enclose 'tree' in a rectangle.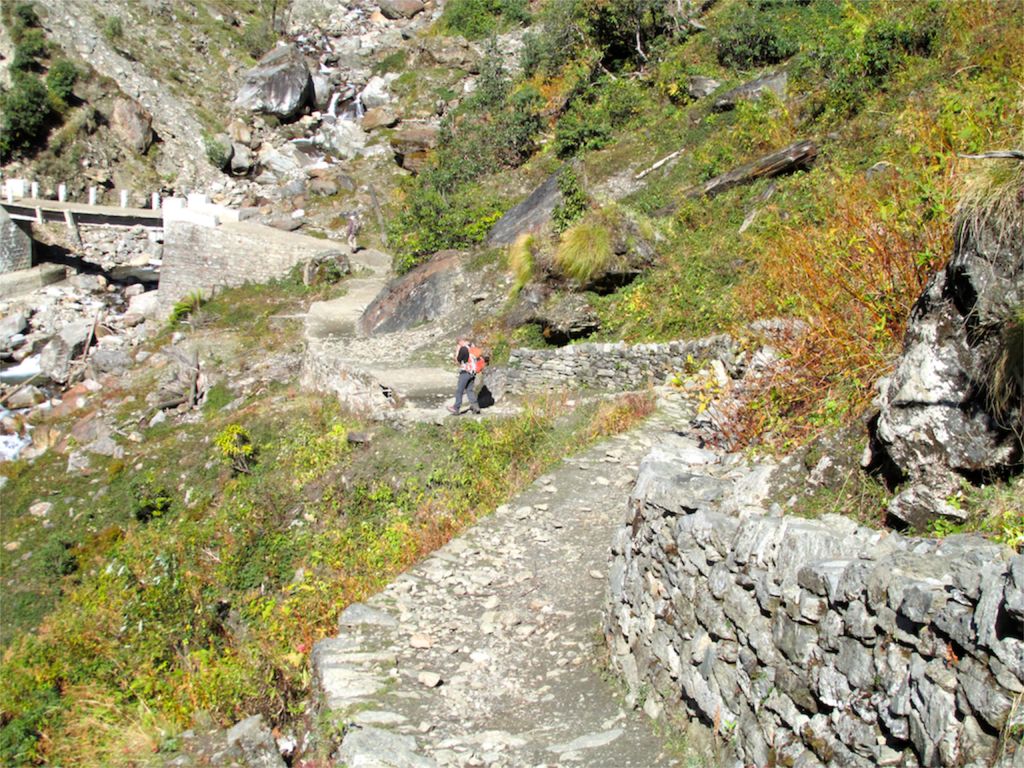
bbox=(129, 477, 169, 518).
